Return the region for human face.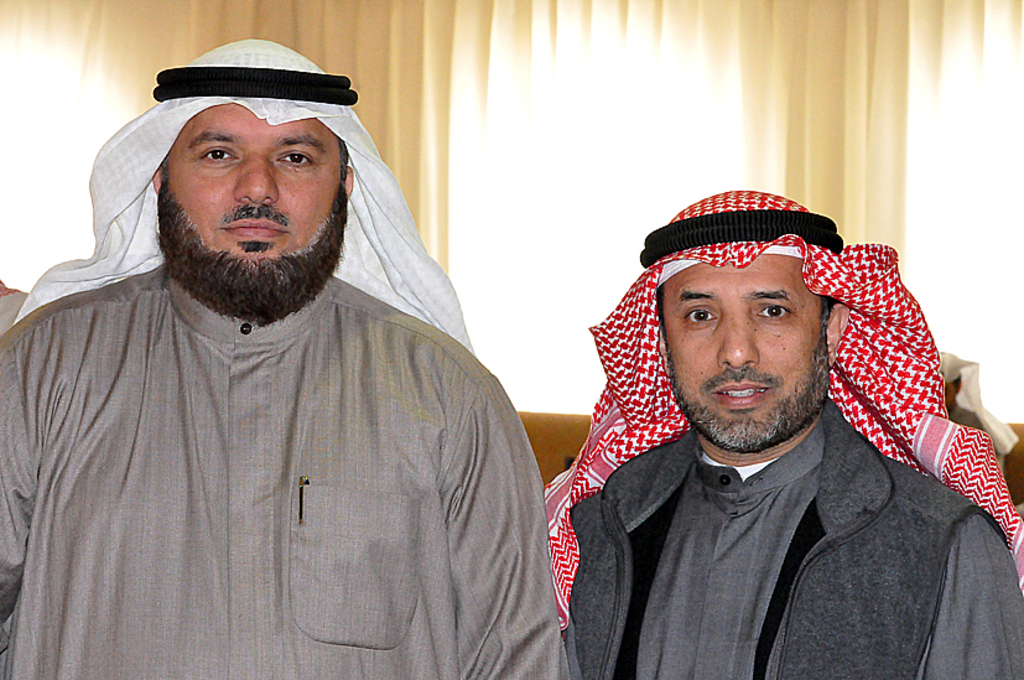
x1=172 y1=103 x2=345 y2=264.
